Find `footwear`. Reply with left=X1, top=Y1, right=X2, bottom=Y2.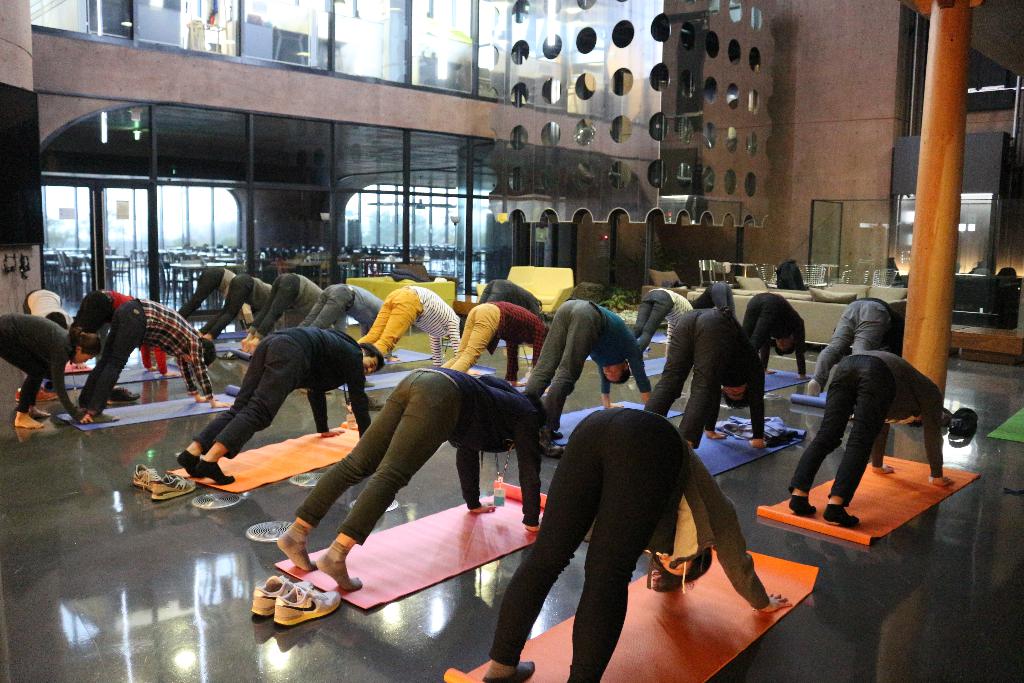
left=14, top=388, right=56, bottom=400.
